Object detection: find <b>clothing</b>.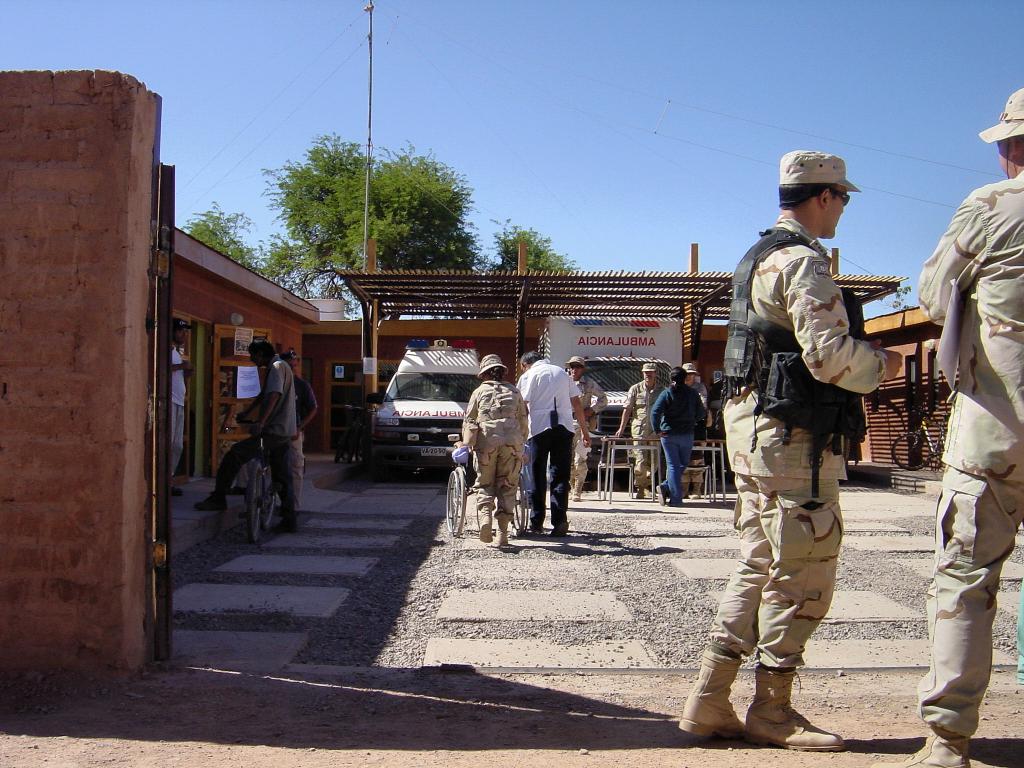
[916, 170, 1023, 487].
